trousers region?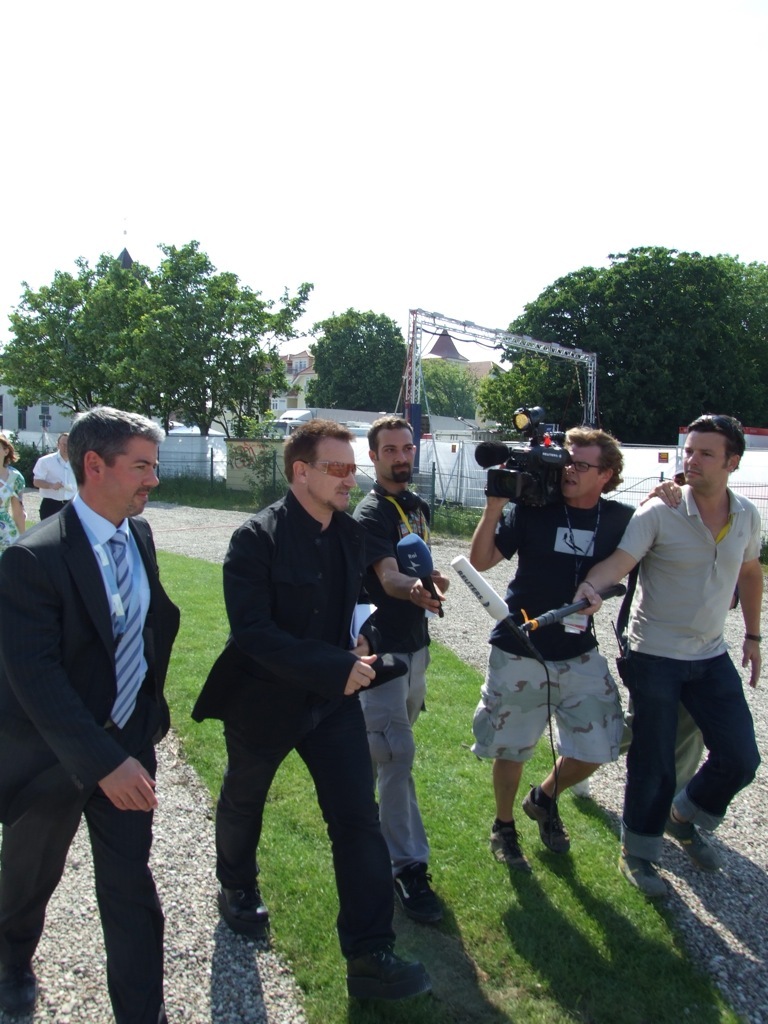
0 740 169 1023
